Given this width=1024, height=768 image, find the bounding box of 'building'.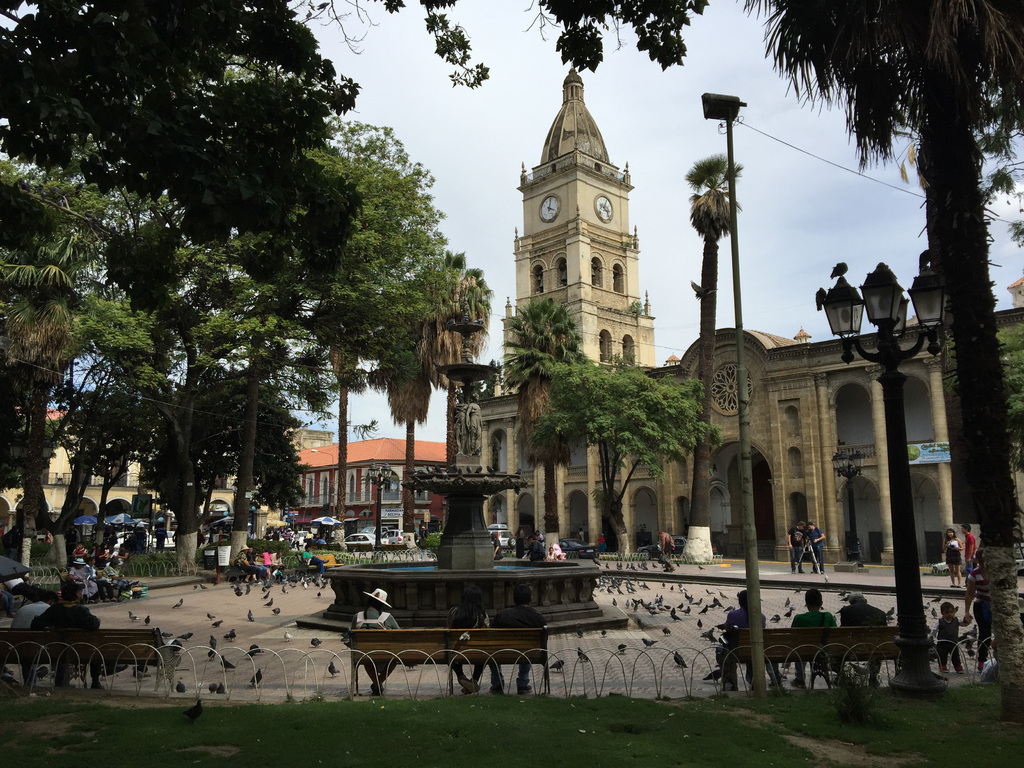
bbox=(0, 400, 246, 563).
